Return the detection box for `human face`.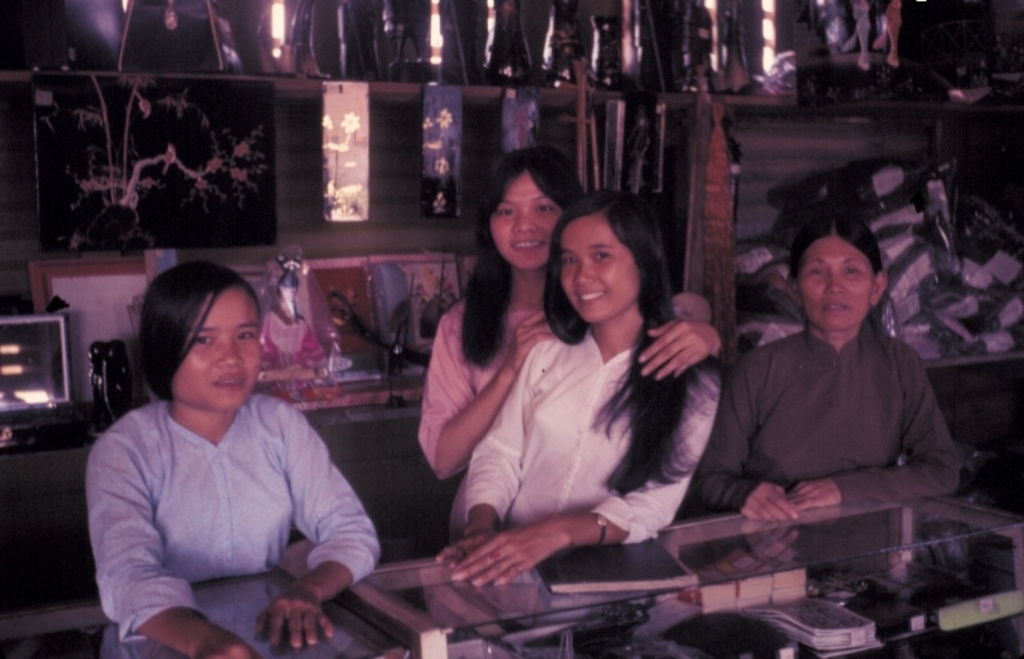
pyautogui.locateOnScreen(793, 232, 880, 332).
